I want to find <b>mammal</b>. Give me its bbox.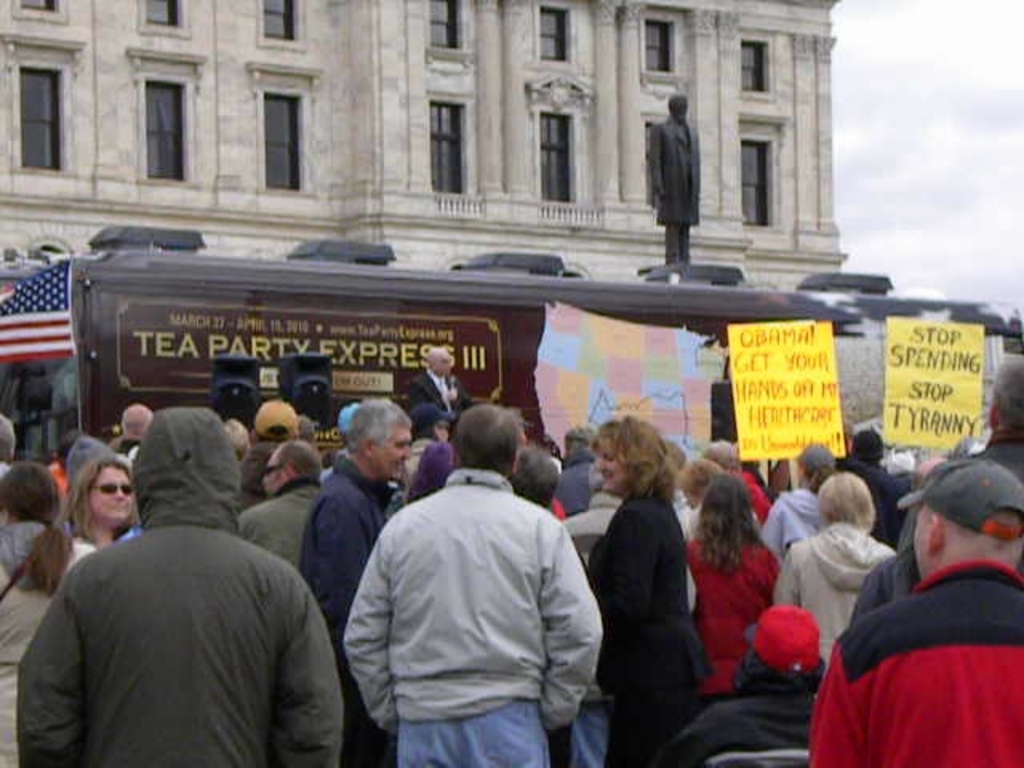
x1=648 y1=88 x2=698 y2=269.
